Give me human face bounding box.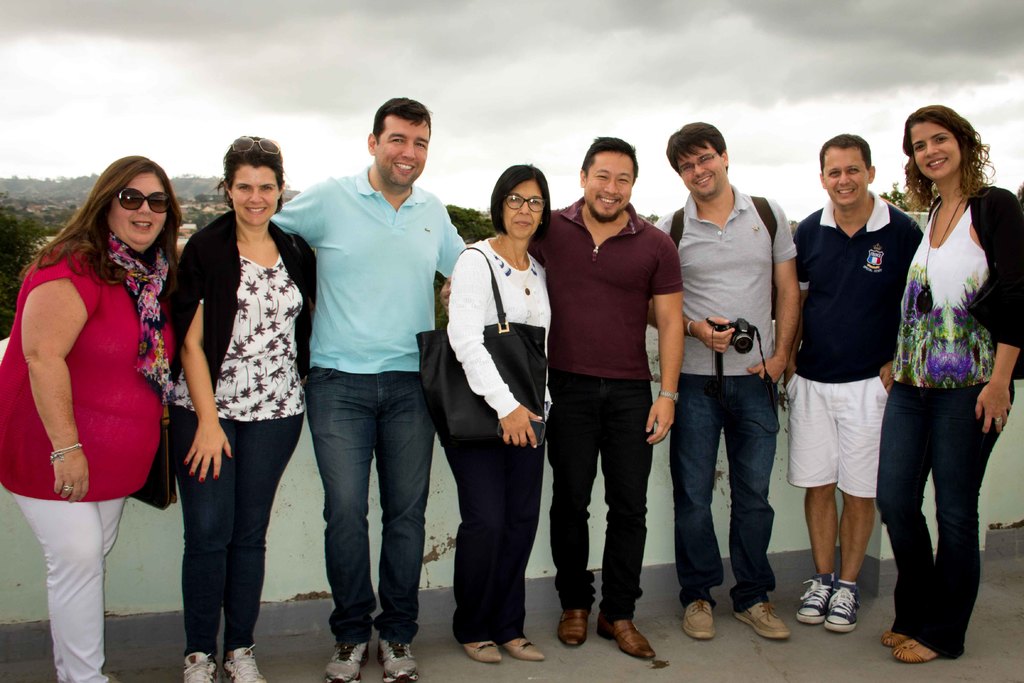
crop(824, 152, 868, 206).
